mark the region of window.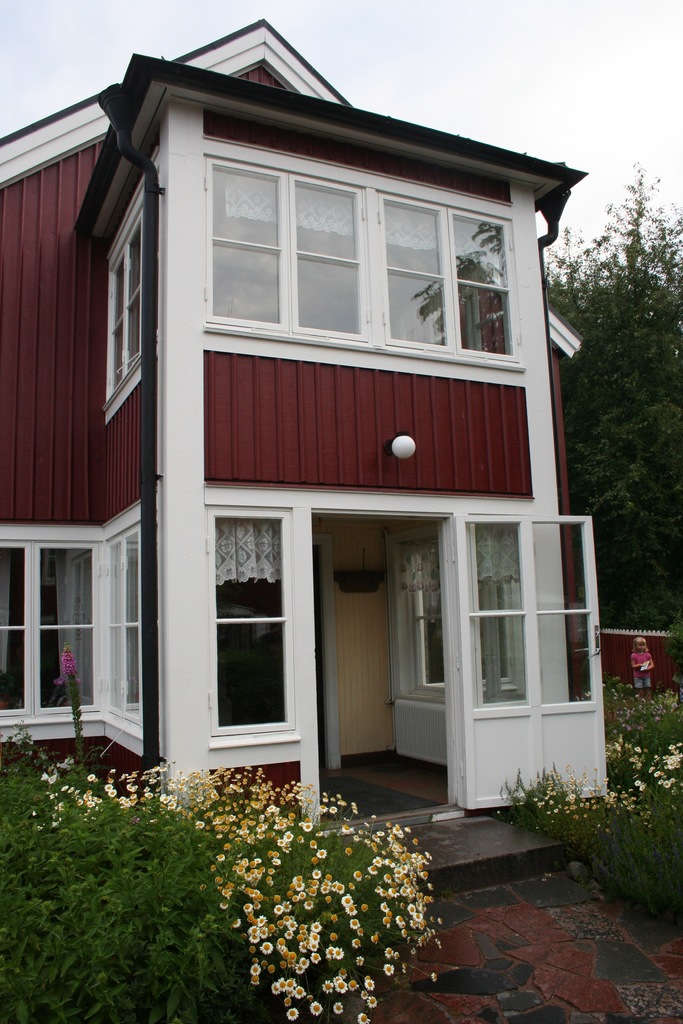
Region: {"left": 5, "top": 524, "right": 91, "bottom": 751}.
